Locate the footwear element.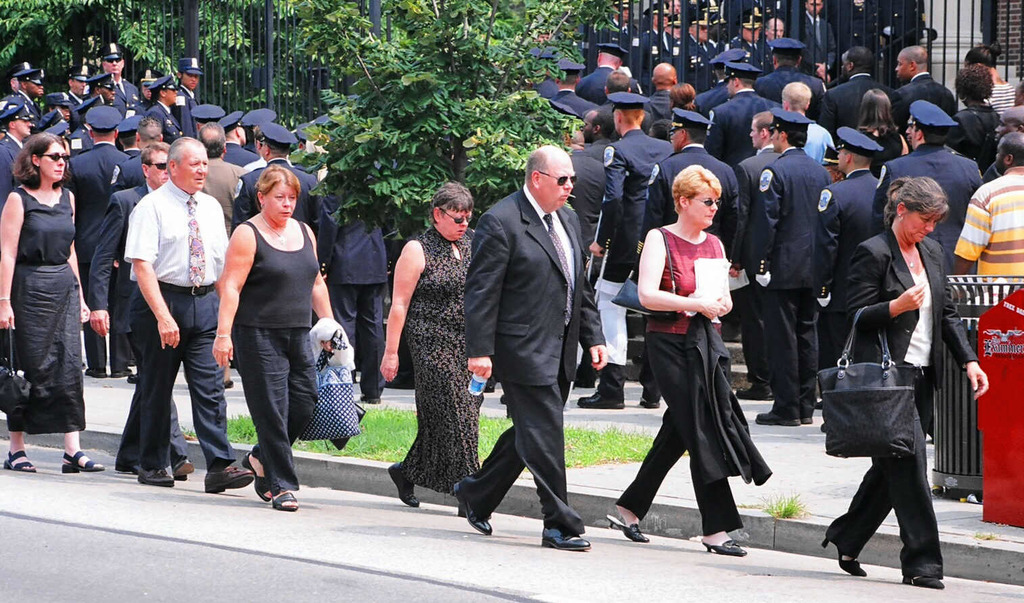
Element bbox: left=110, top=368, right=131, bottom=376.
